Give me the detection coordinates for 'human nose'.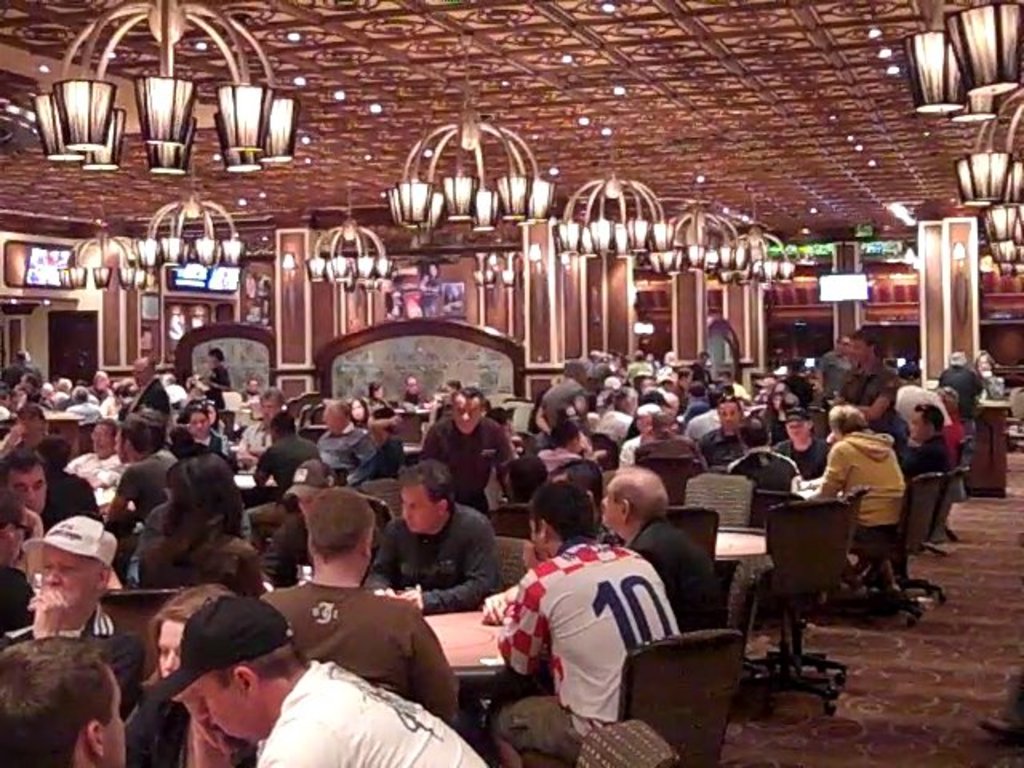
bbox(165, 651, 173, 670).
